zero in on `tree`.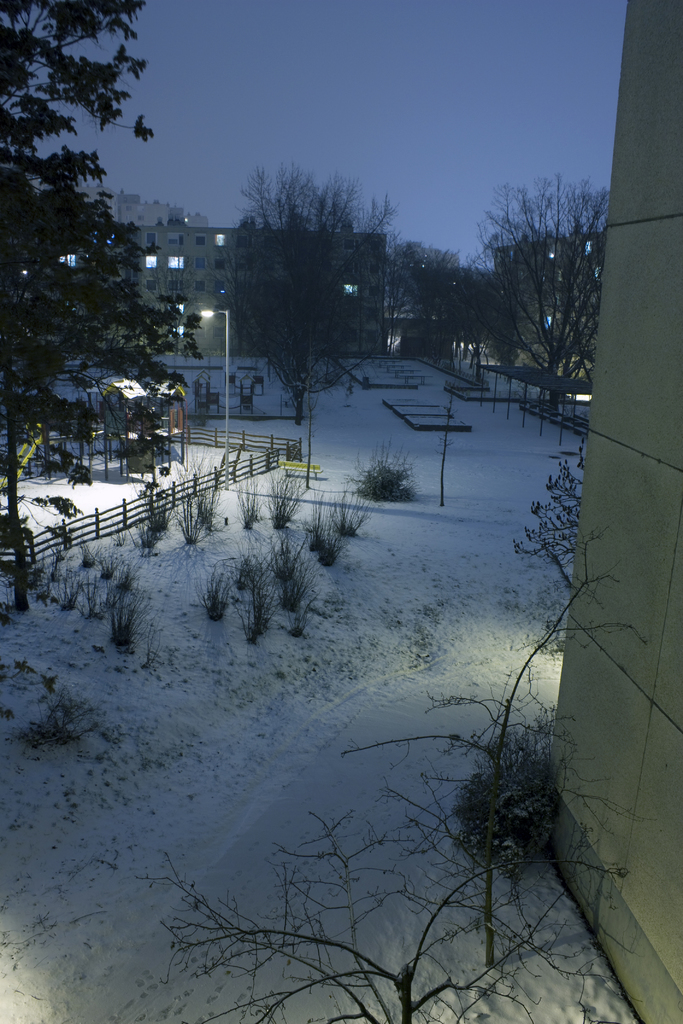
Zeroed in: [x1=0, y1=0, x2=202, y2=626].
